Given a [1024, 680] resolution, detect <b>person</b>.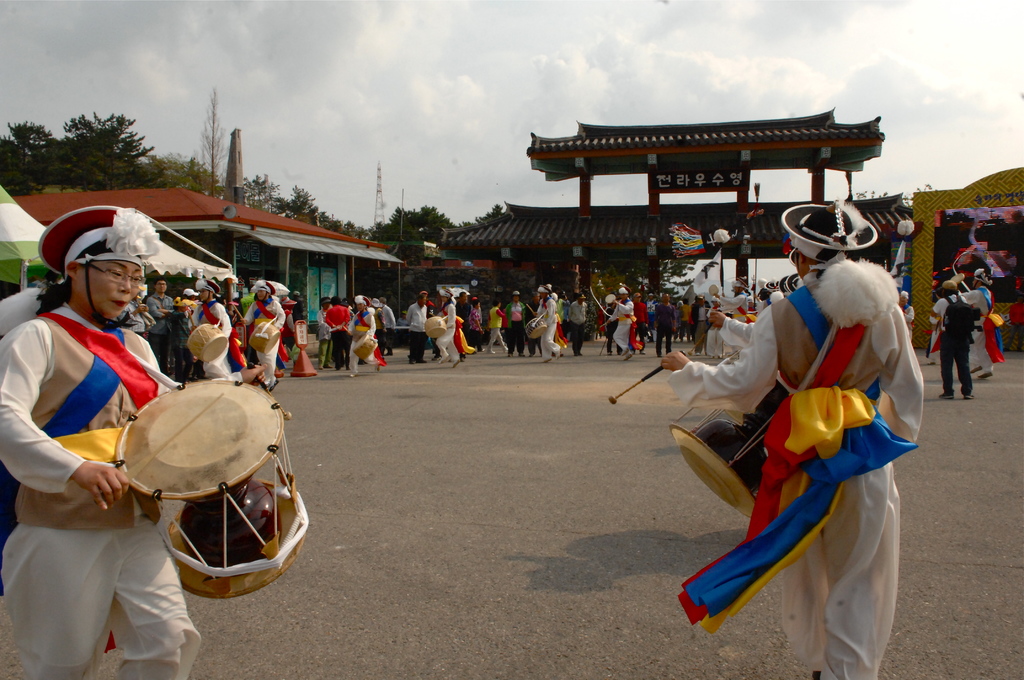
<box>0,203,268,679</box>.
